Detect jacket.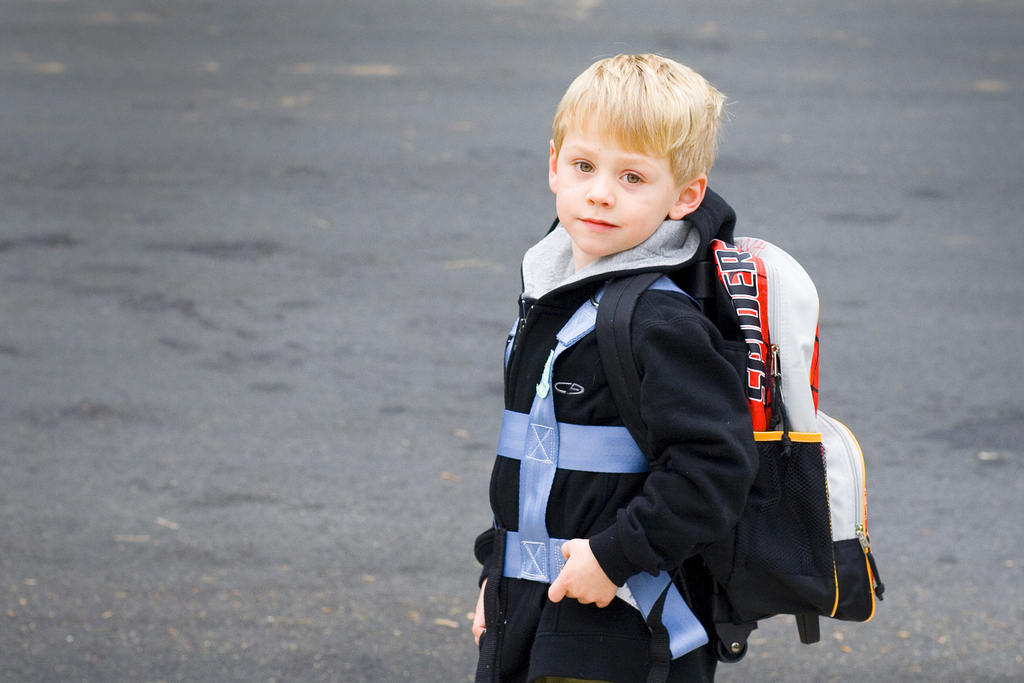
Detected at x1=469 y1=183 x2=773 y2=664.
